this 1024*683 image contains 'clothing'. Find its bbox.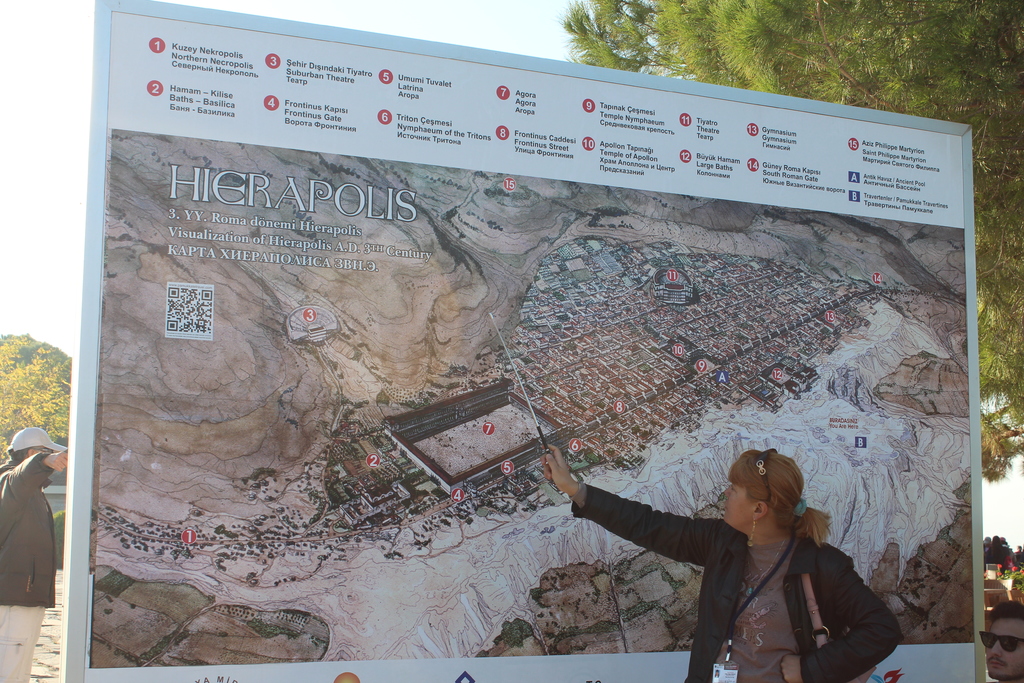
l=582, t=465, r=903, b=677.
